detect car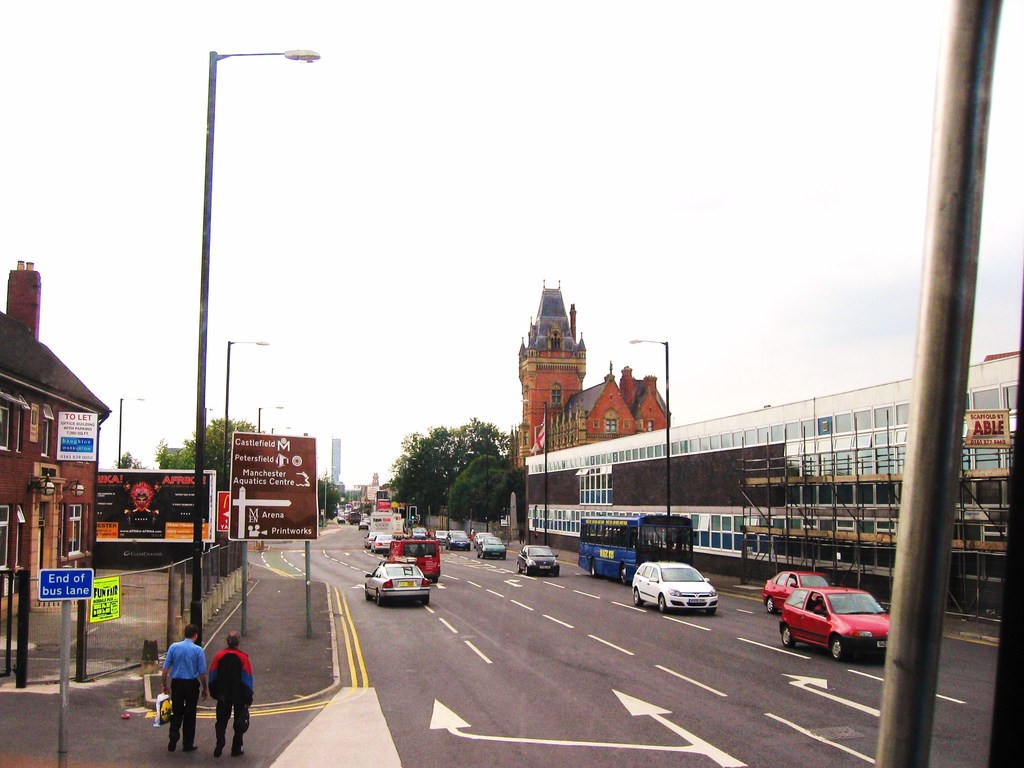
bbox(434, 528, 446, 541)
